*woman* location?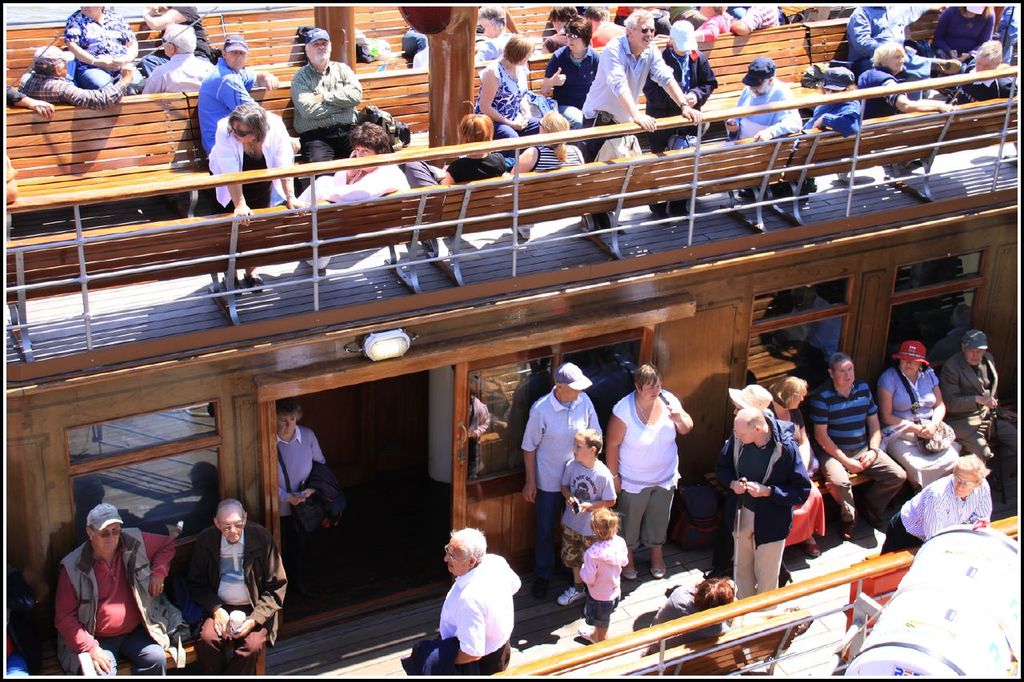
l=771, t=375, r=830, b=557
